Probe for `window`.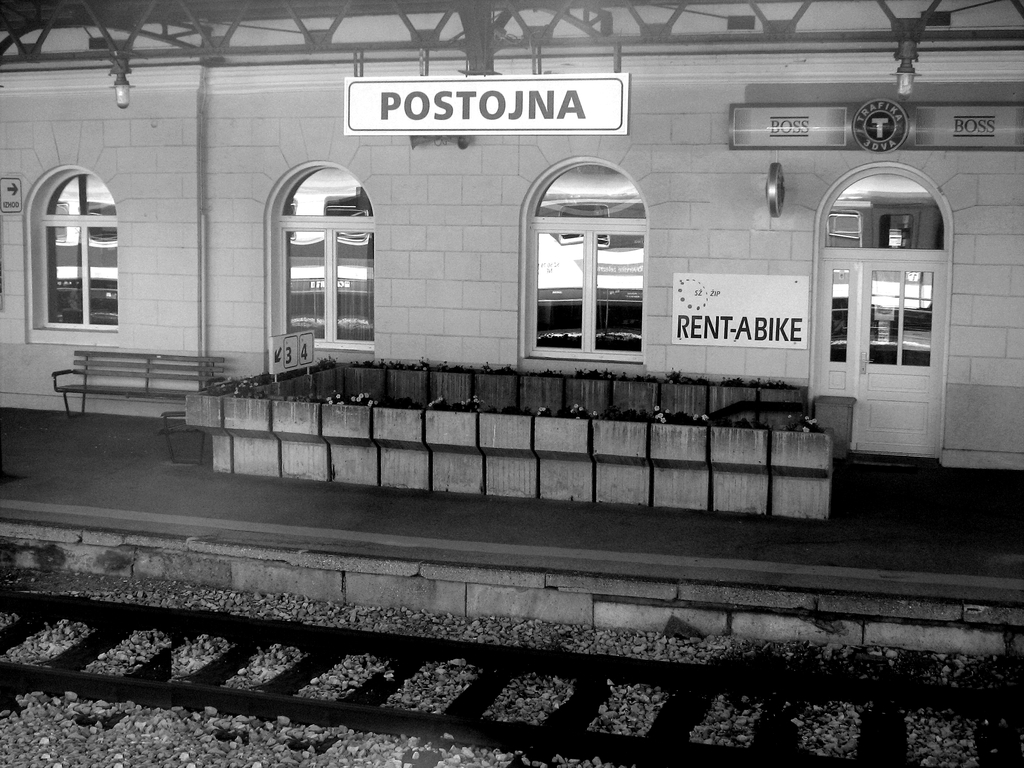
Probe result: detection(275, 164, 380, 353).
